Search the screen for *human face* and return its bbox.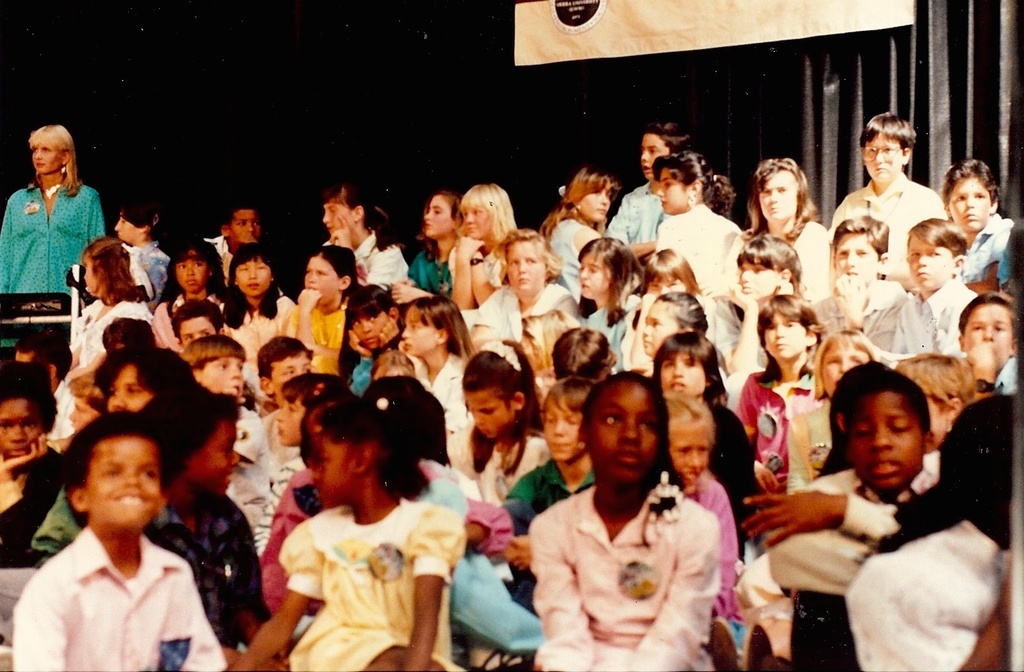
Found: [x1=105, y1=366, x2=154, y2=412].
